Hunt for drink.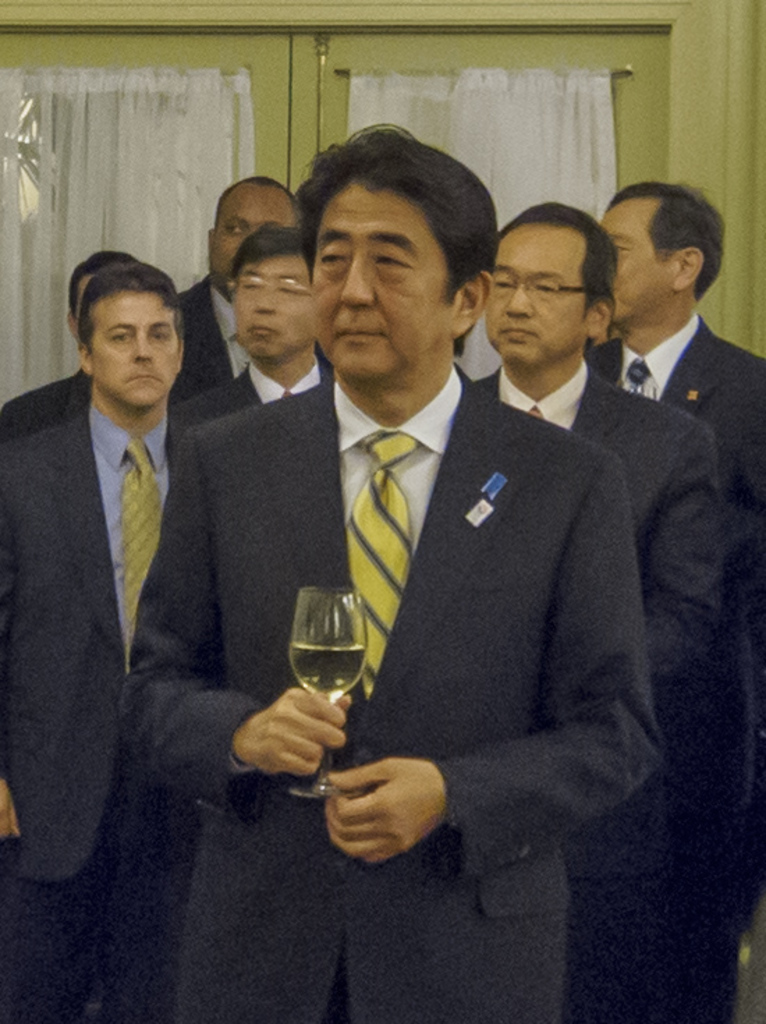
Hunted down at BBox(286, 641, 369, 701).
